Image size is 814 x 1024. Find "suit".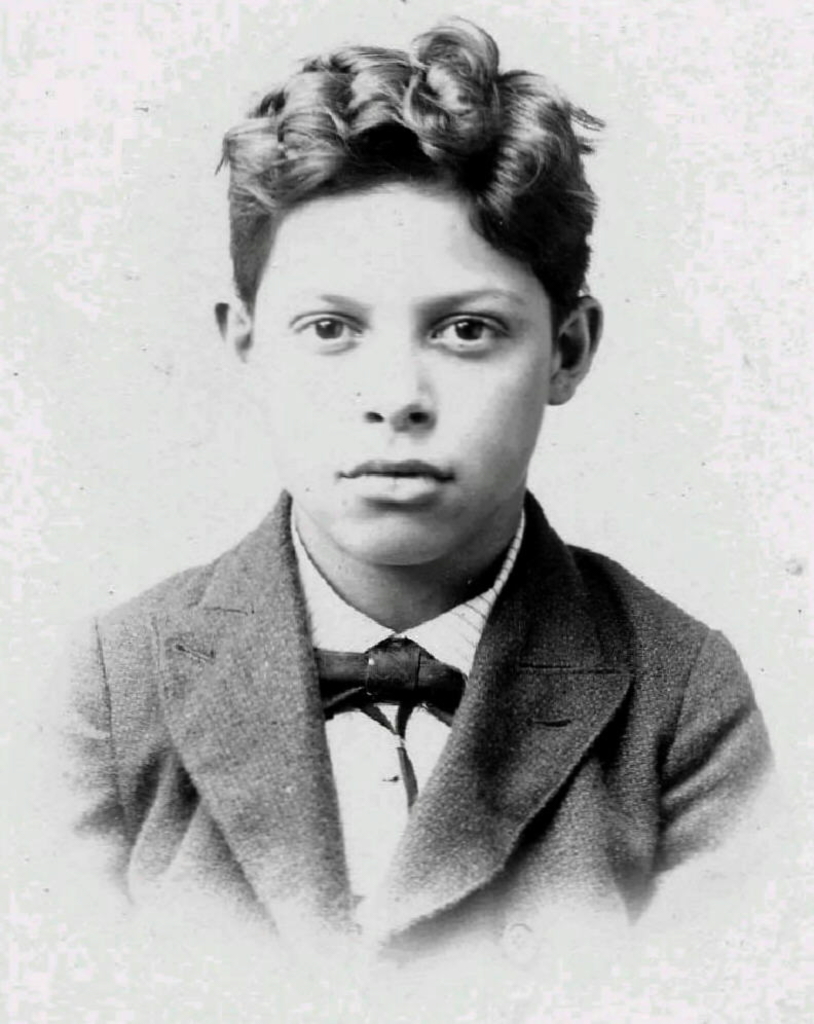
bbox=[124, 453, 775, 927].
